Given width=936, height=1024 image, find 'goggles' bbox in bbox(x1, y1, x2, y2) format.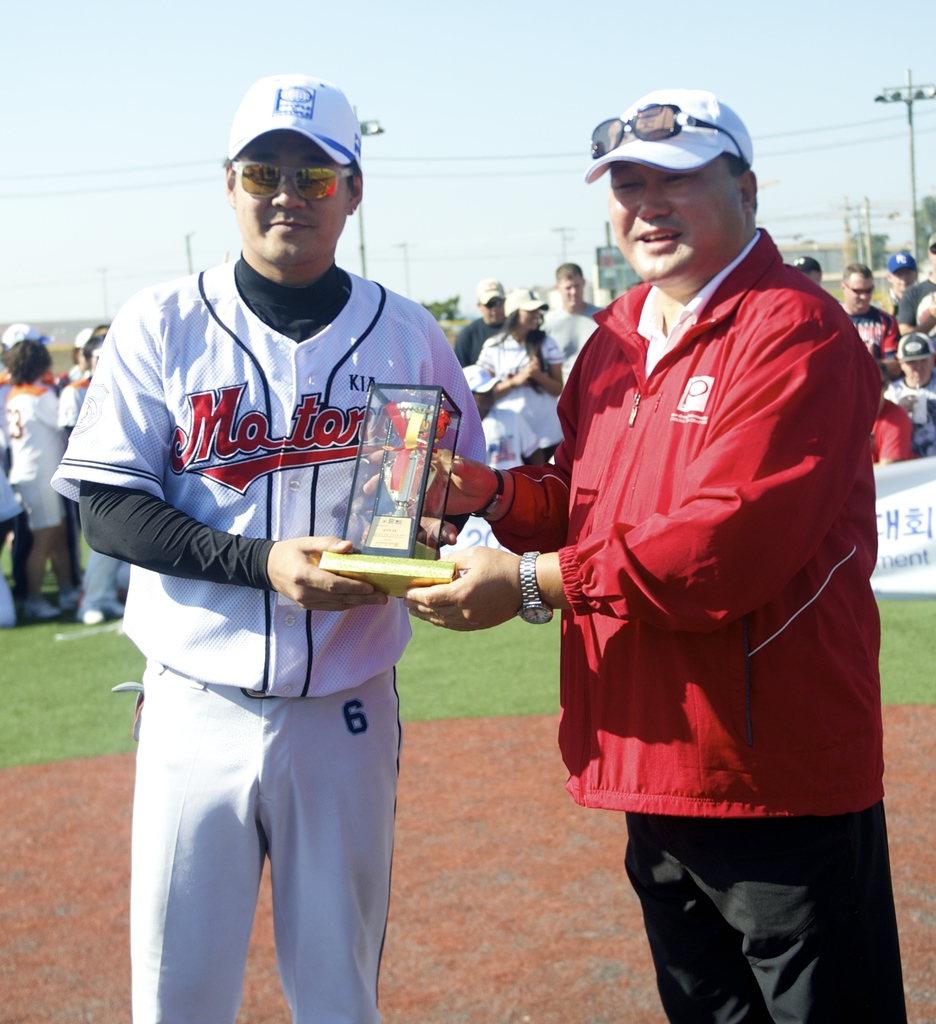
bbox(478, 300, 509, 309).
